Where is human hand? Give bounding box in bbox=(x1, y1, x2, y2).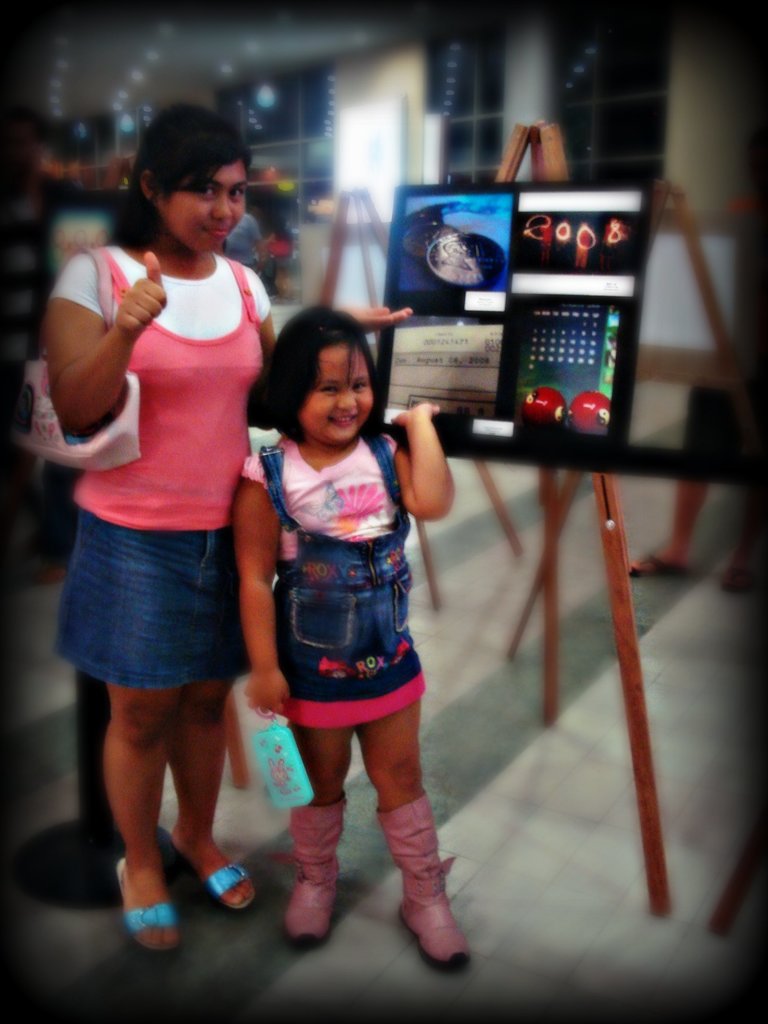
bbox=(345, 301, 413, 331).
